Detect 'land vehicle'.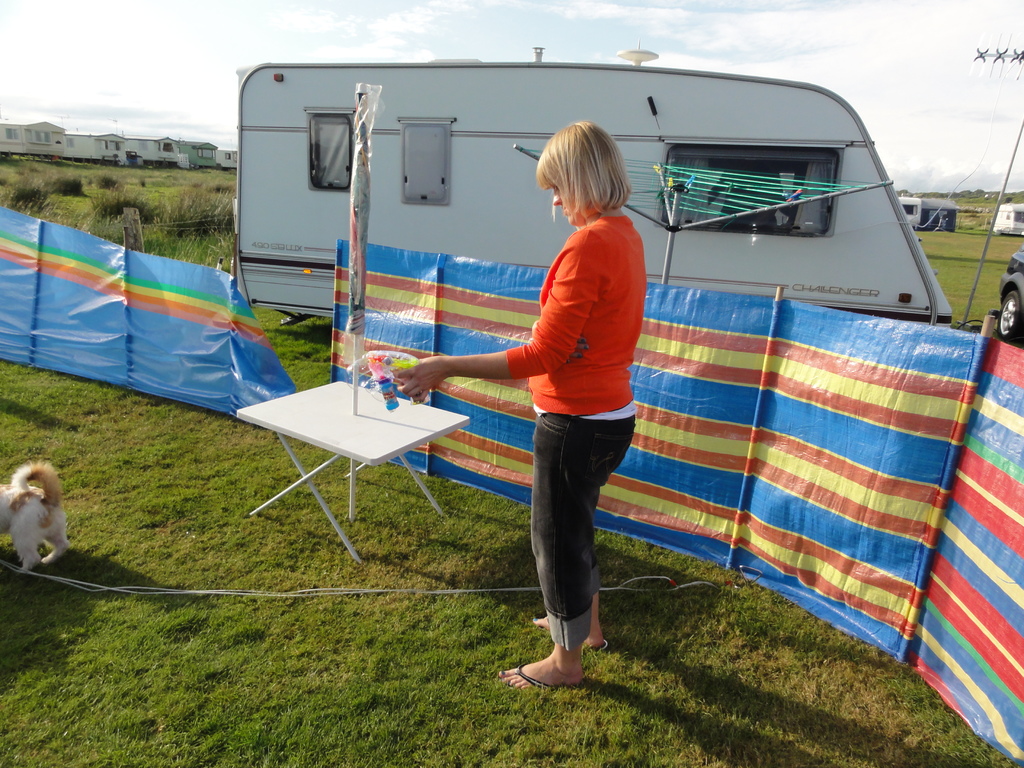
Detected at region(990, 200, 1023, 238).
